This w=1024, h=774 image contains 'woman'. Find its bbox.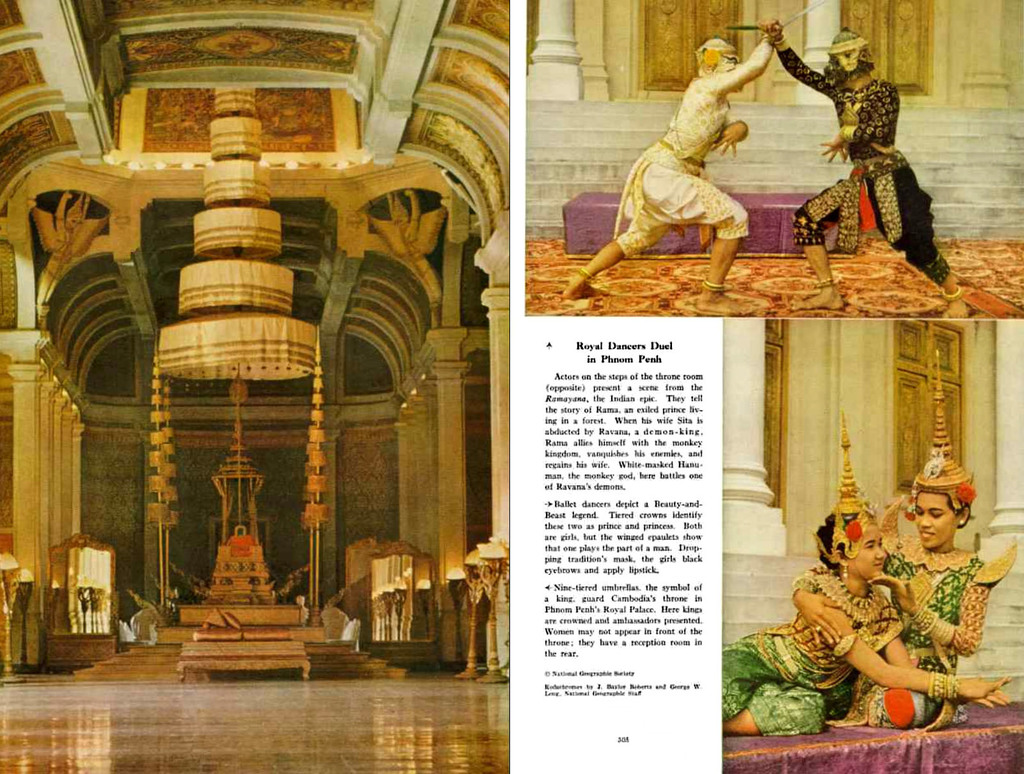
723,409,1010,744.
